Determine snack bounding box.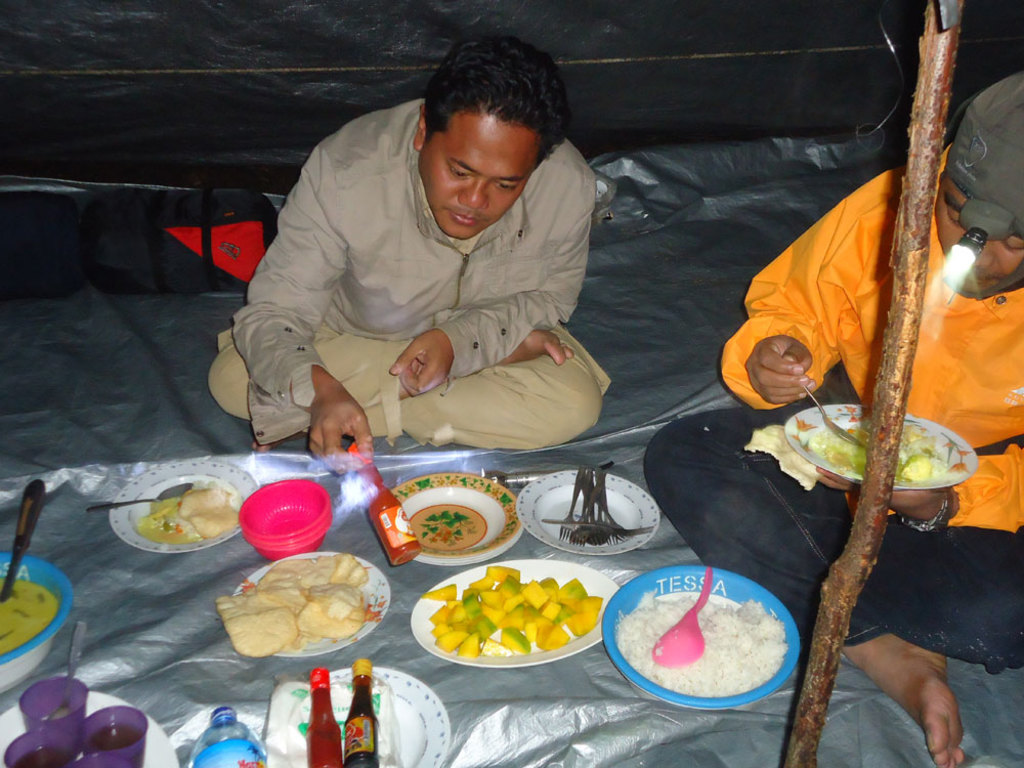
Determined: (186,503,237,541).
